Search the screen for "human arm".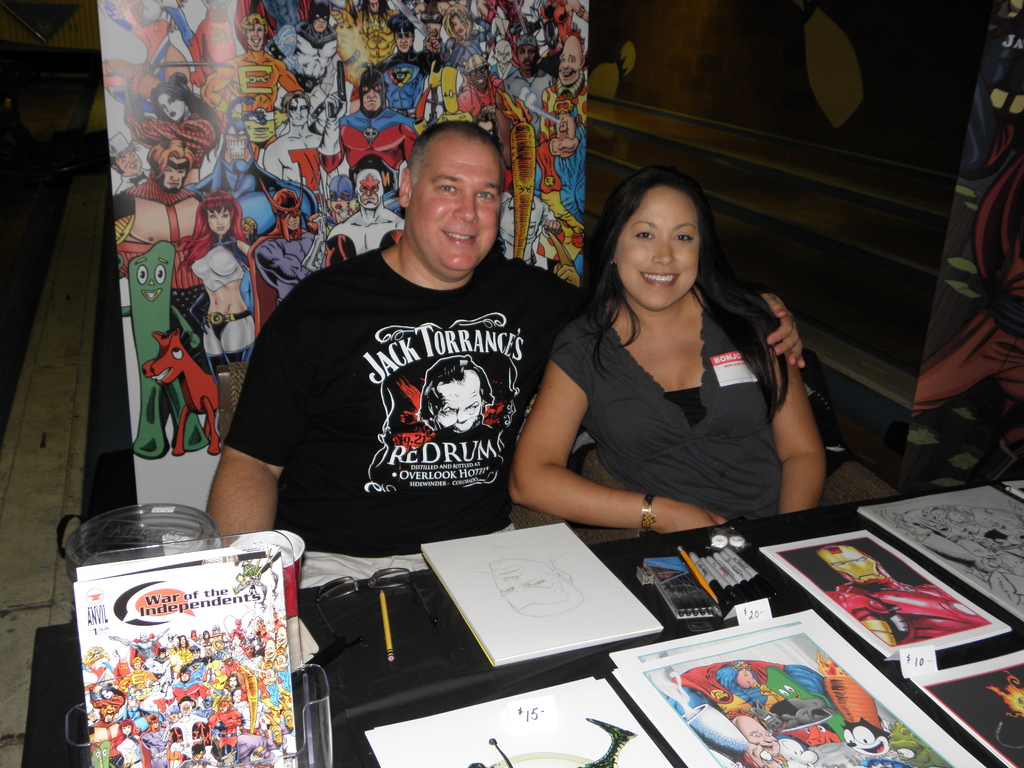
Found at {"x1": 492, "y1": 82, "x2": 509, "y2": 170}.
